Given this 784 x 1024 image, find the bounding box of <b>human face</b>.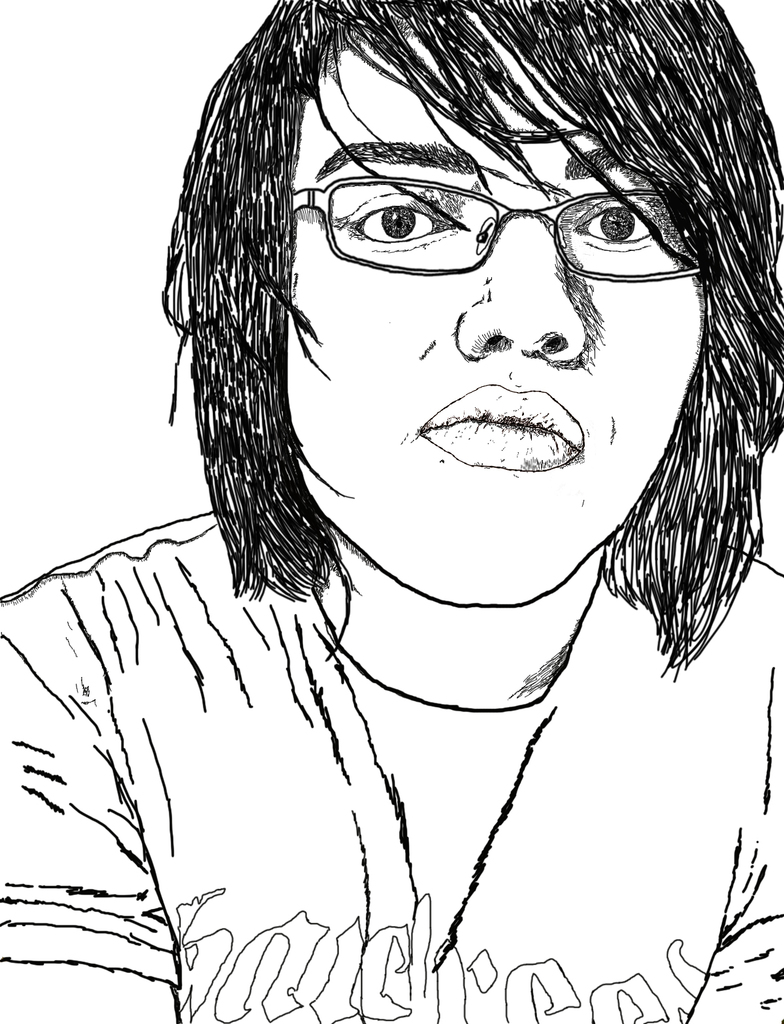
{"left": 282, "top": 13, "right": 696, "bottom": 610}.
